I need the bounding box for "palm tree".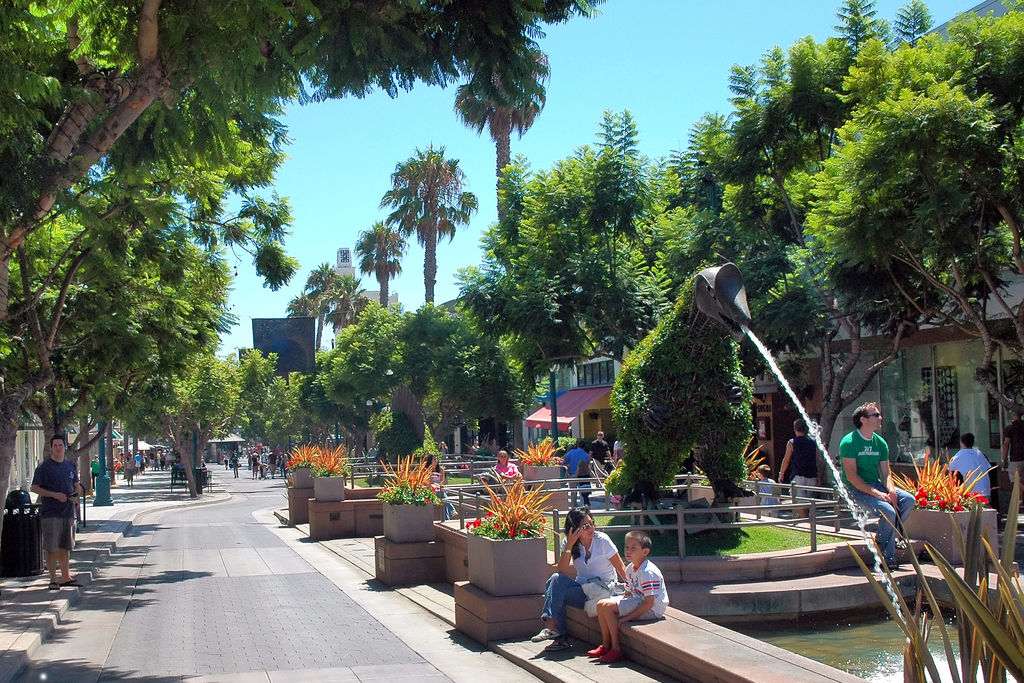
Here it is: {"x1": 365, "y1": 225, "x2": 406, "y2": 336}.
